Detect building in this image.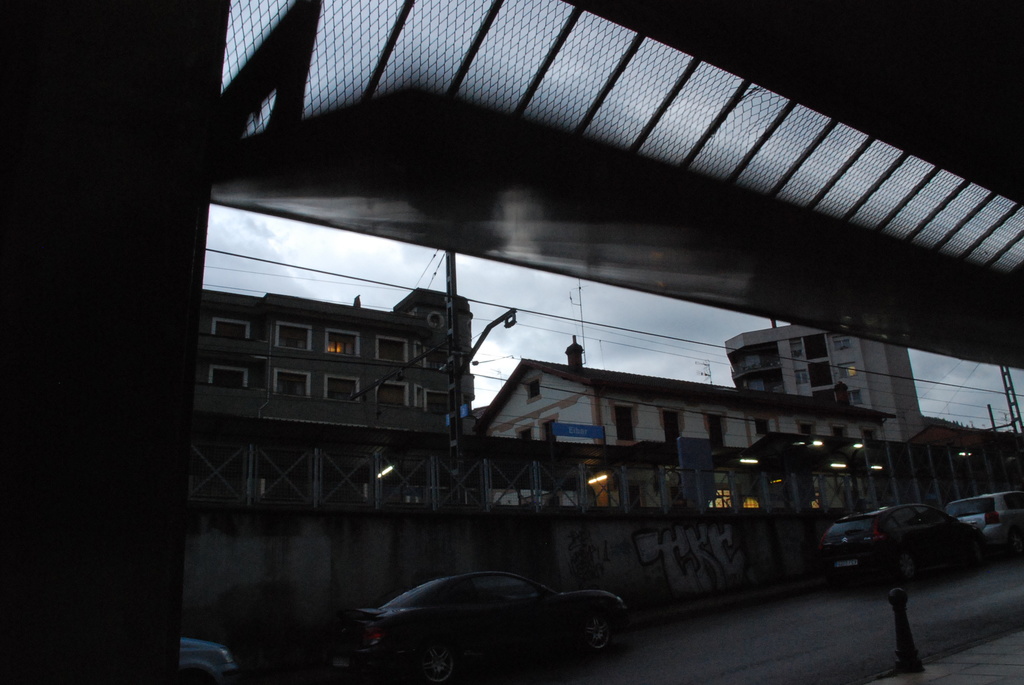
Detection: pyautogui.locateOnScreen(194, 286, 479, 511).
